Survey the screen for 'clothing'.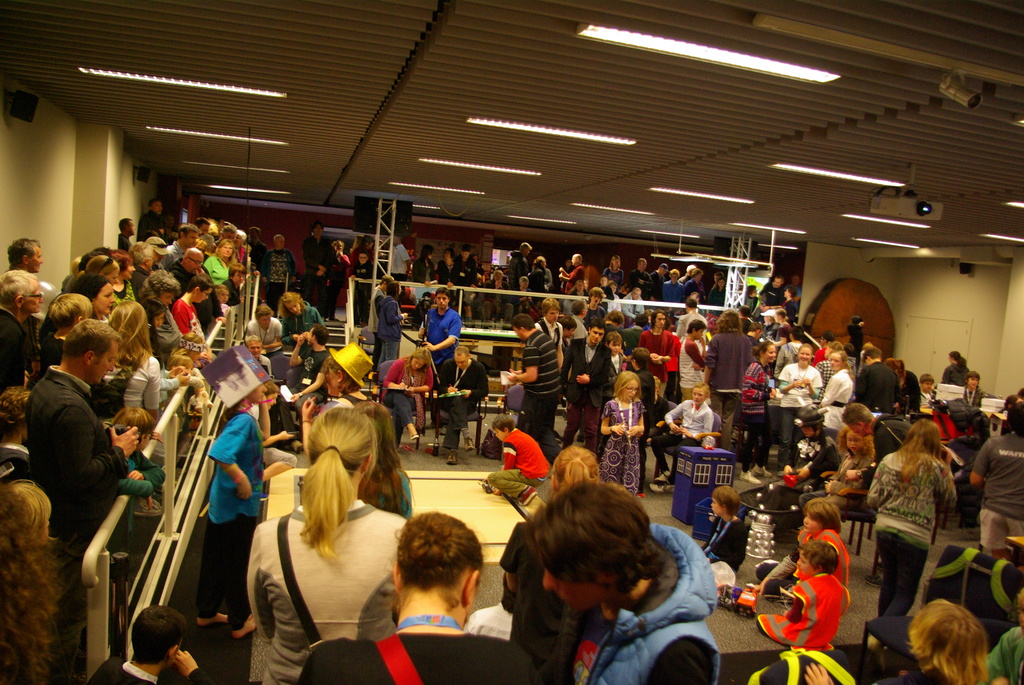
Survey found: 257, 501, 417, 684.
